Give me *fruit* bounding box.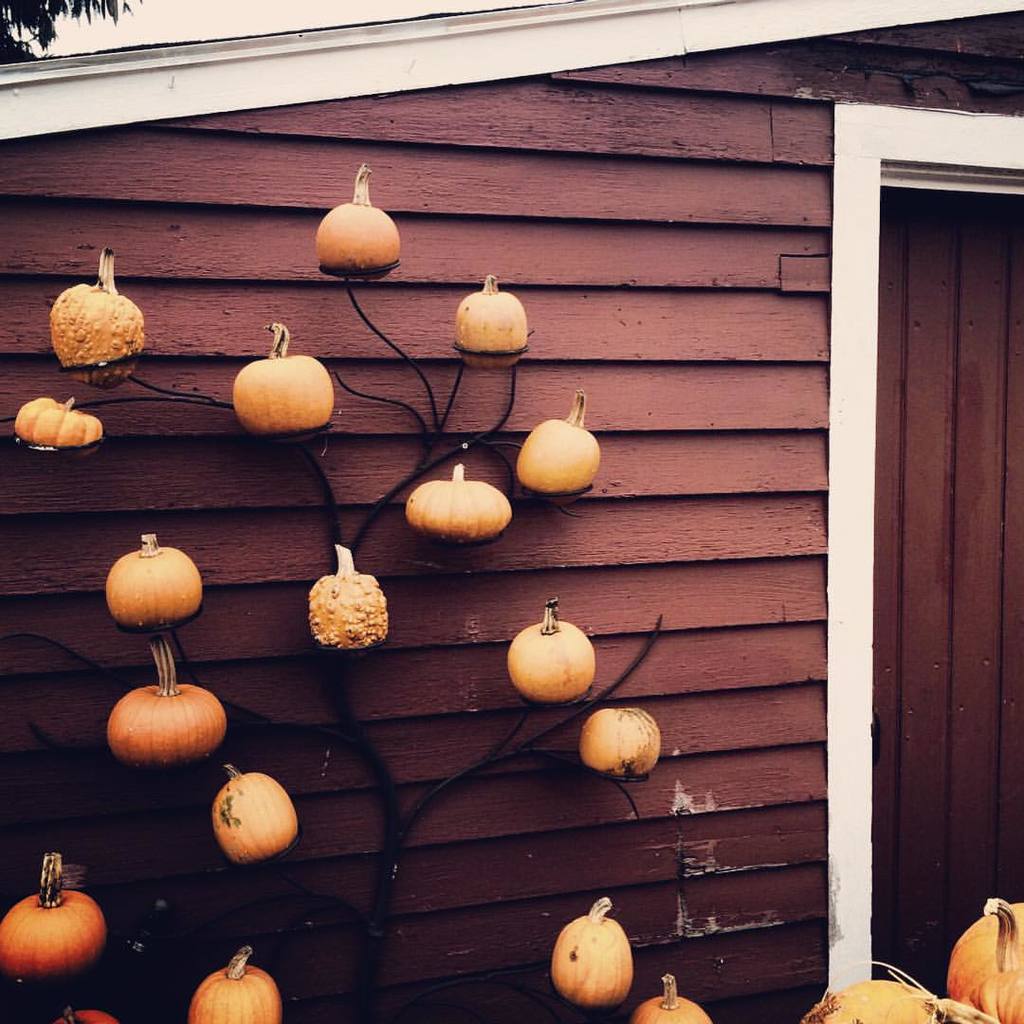
pyautogui.locateOnScreen(455, 270, 527, 368).
